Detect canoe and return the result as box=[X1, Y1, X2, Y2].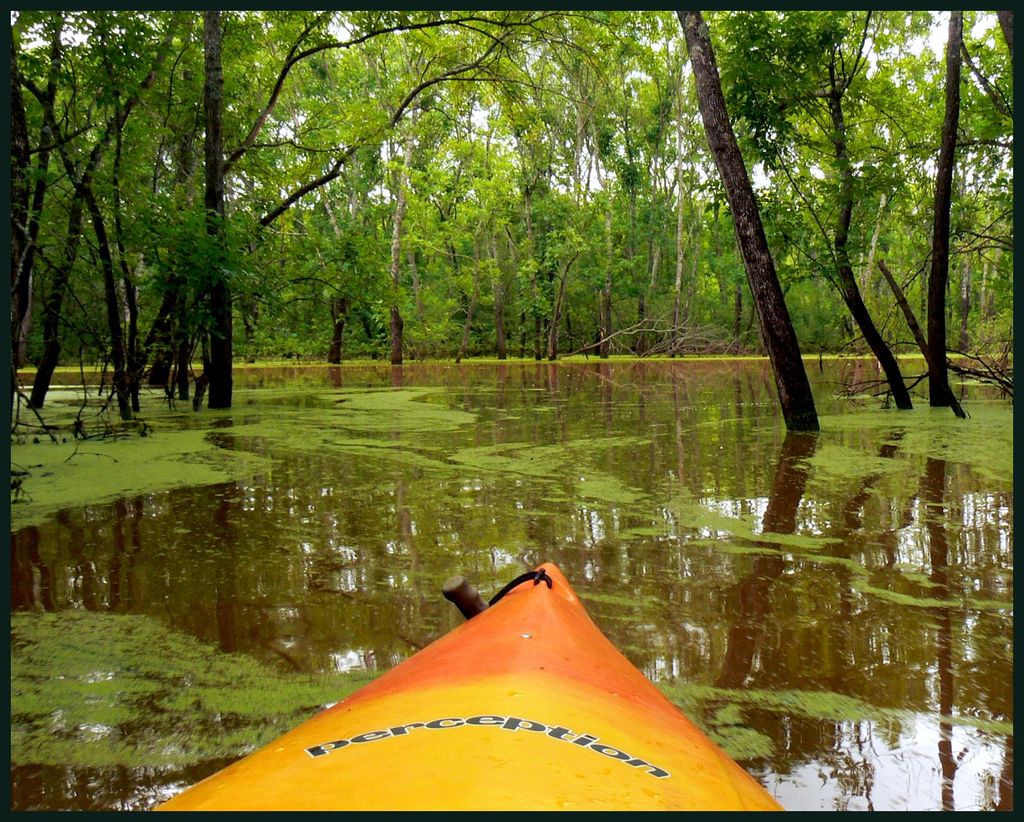
box=[188, 562, 770, 800].
